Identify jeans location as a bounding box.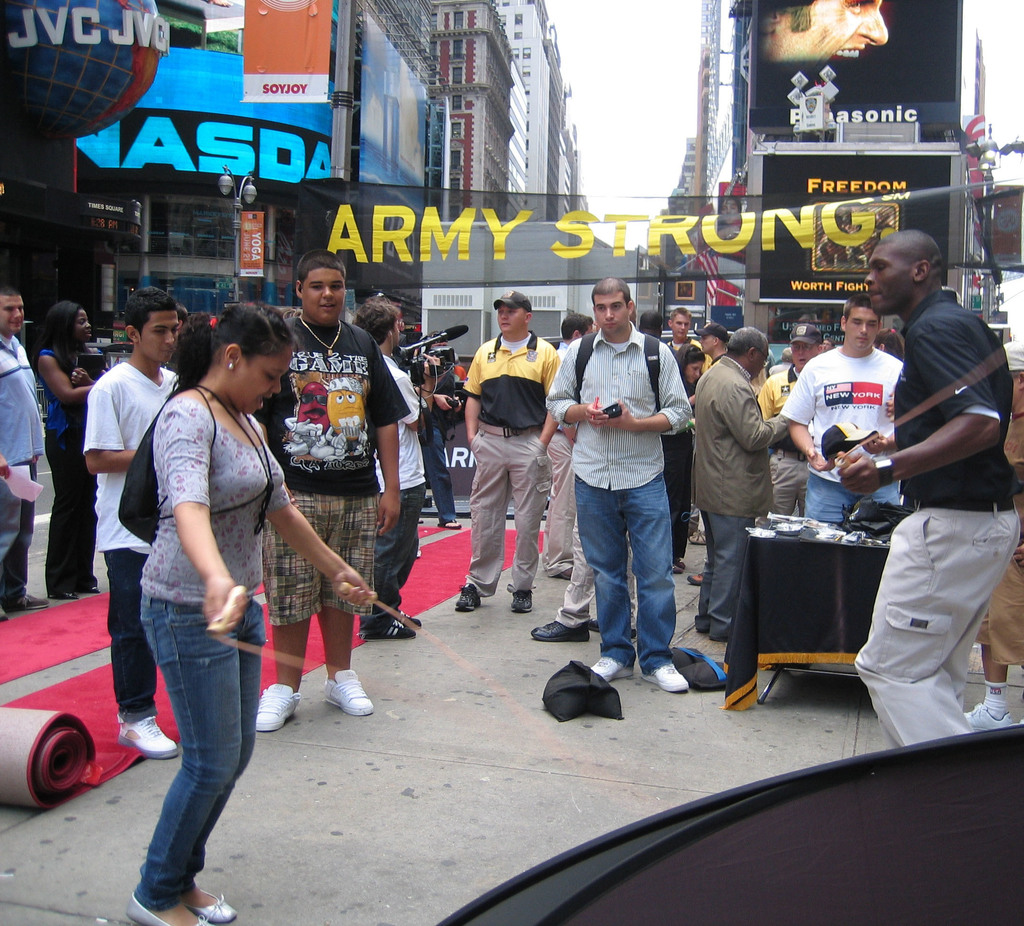
<box>803,469,901,524</box>.
